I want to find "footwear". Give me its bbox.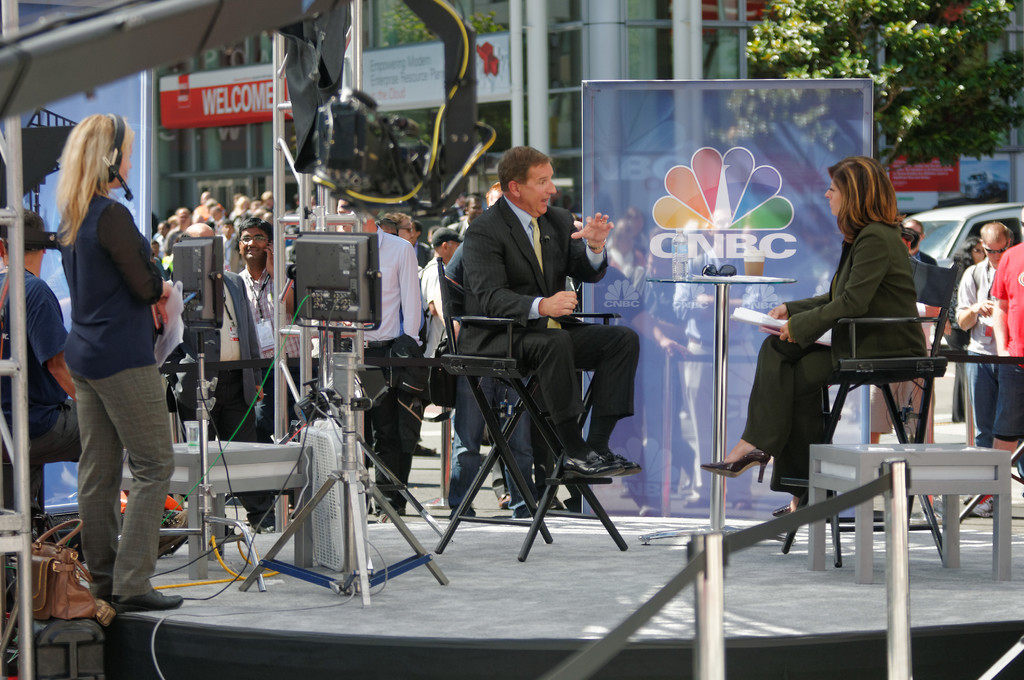
<region>109, 585, 185, 612</region>.
